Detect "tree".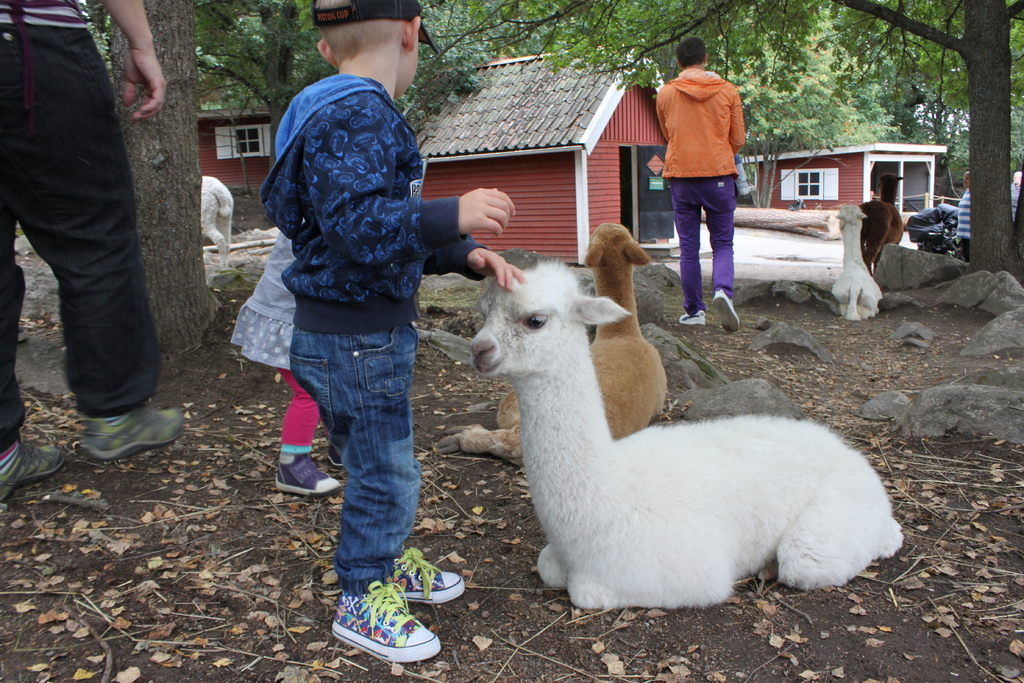
Detected at 182/0/340/226.
